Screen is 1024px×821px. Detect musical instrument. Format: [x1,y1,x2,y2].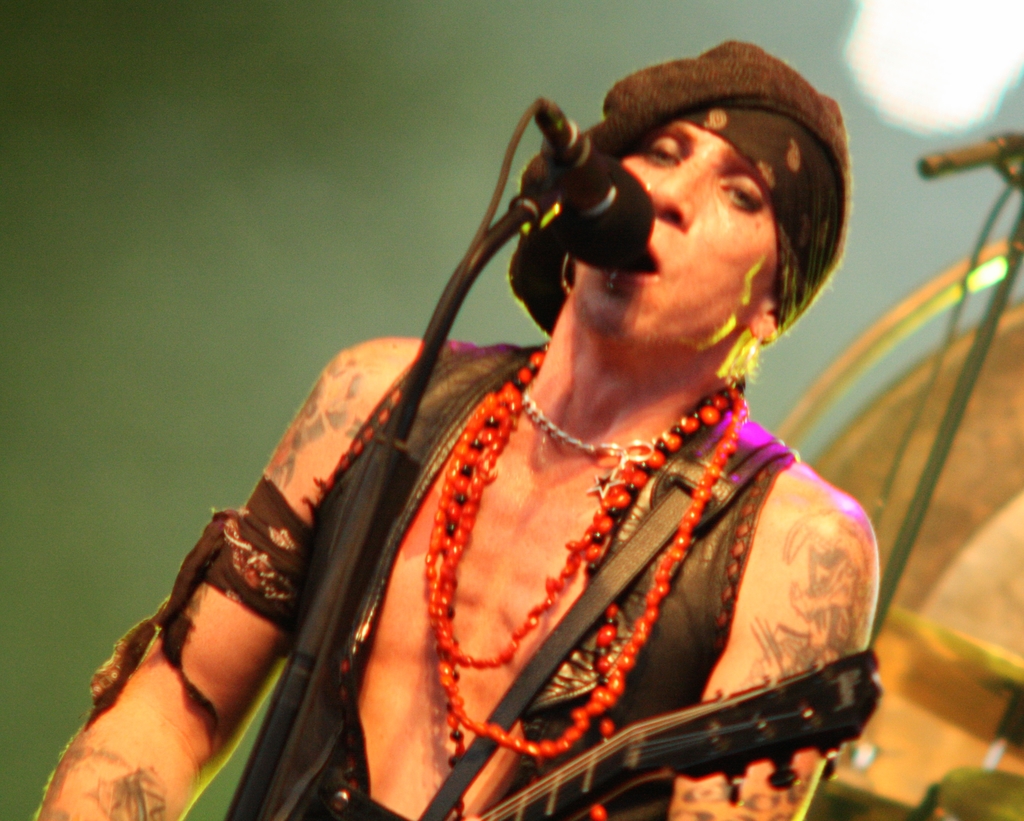
[478,653,881,820].
